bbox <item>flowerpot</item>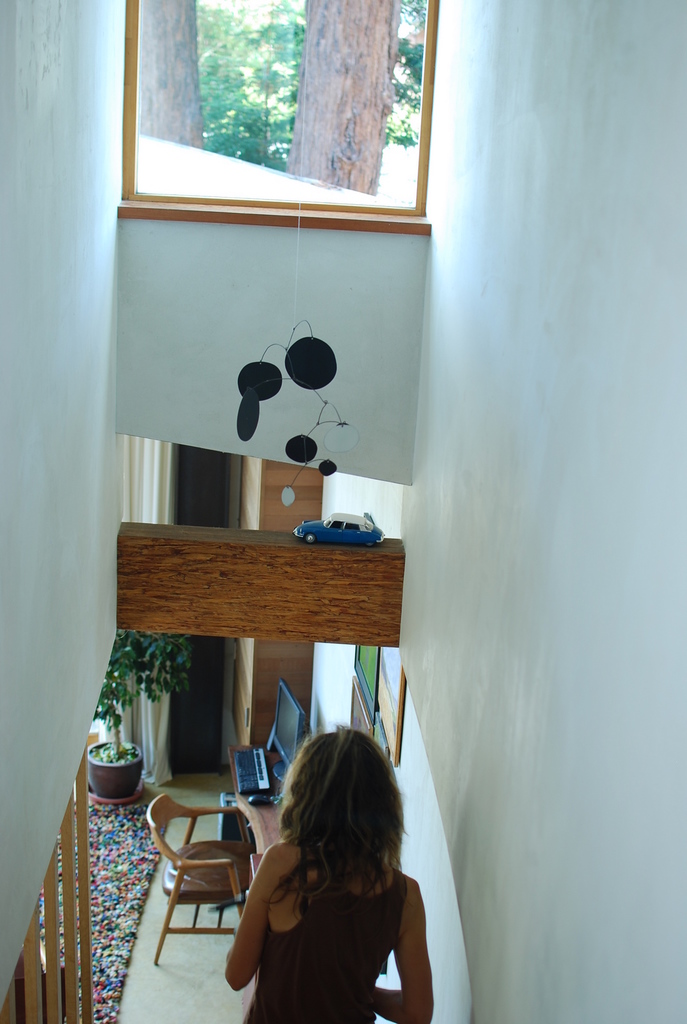
82 739 145 797
